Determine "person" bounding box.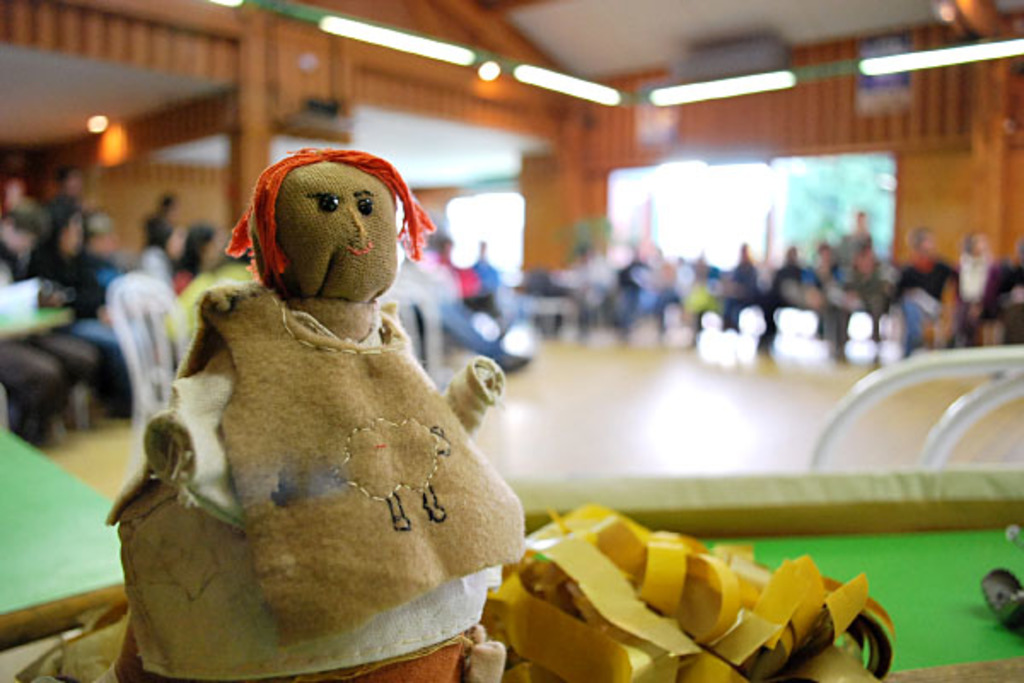
Determined: (left=799, top=229, right=850, bottom=364).
